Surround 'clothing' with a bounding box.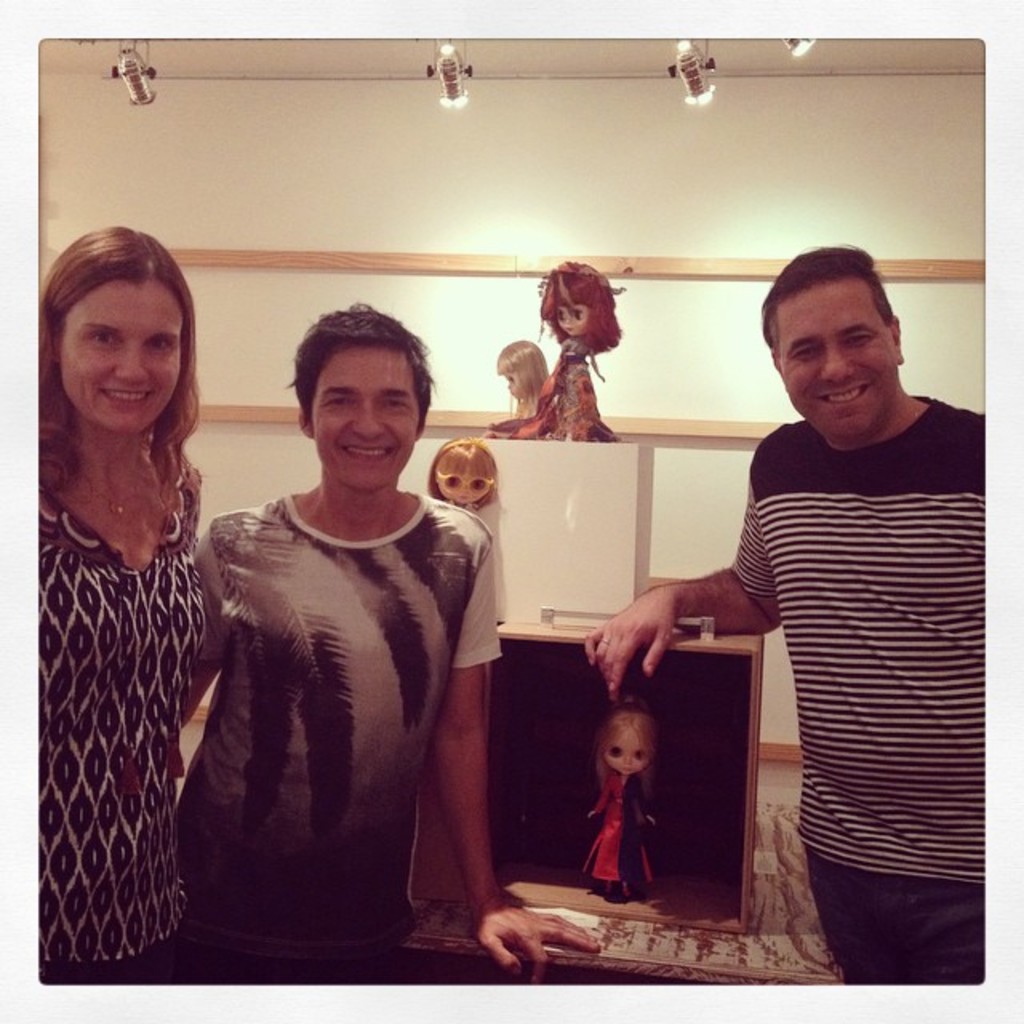
<bbox>200, 488, 499, 984</bbox>.
